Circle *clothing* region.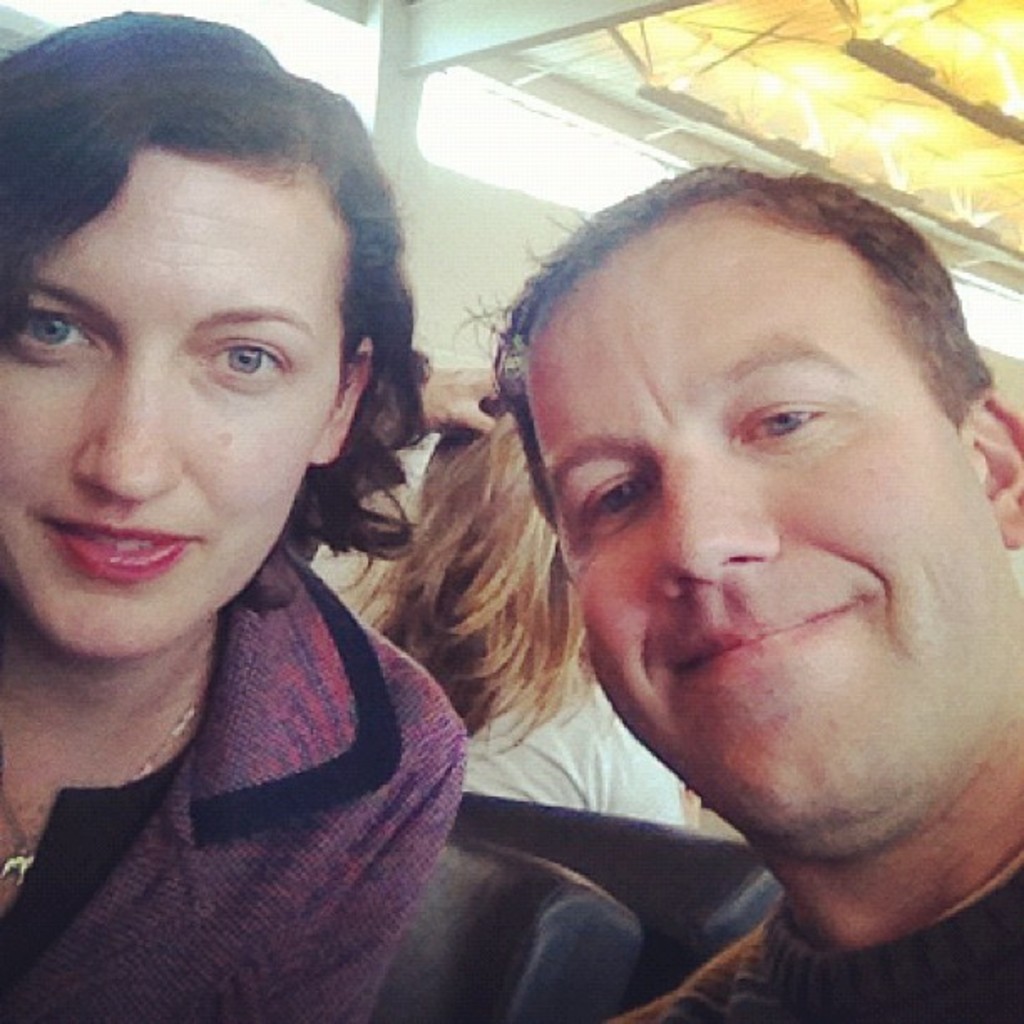
Region: select_region(458, 656, 696, 828).
